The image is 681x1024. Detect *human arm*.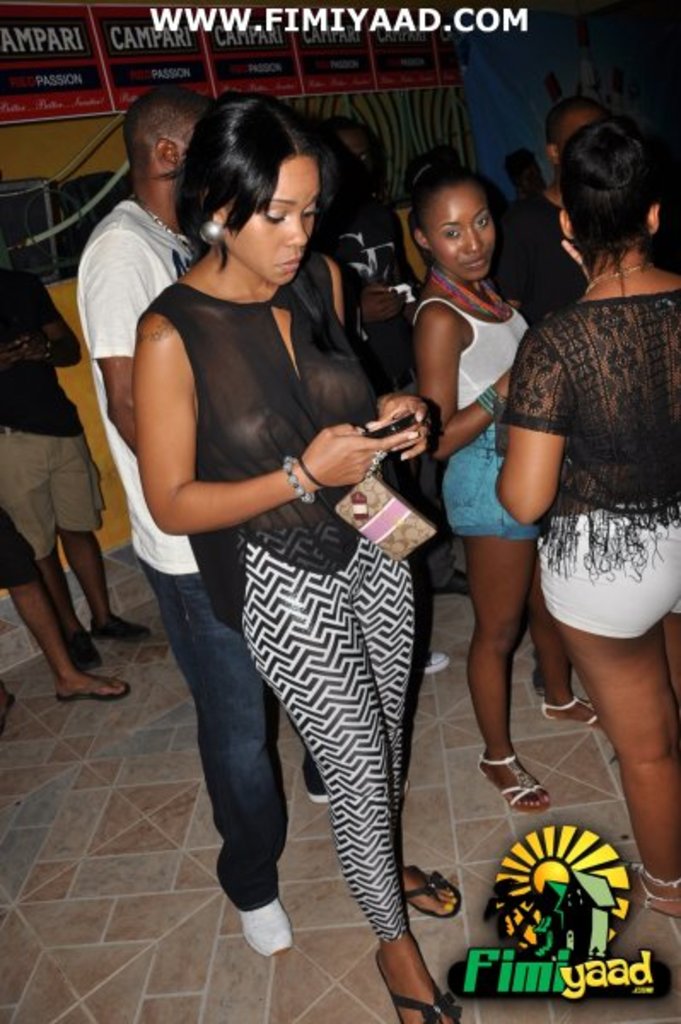
Detection: Rect(365, 391, 432, 457).
